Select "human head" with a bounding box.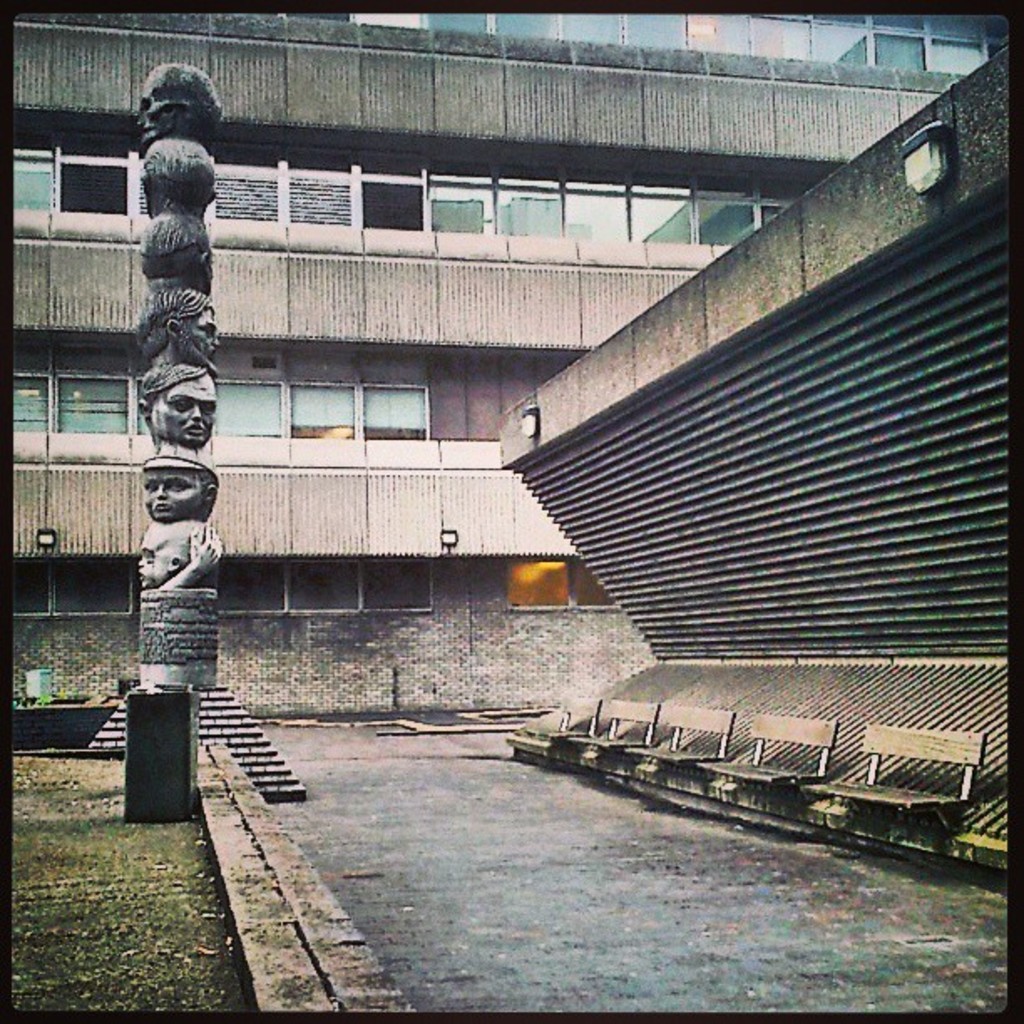
bbox(141, 455, 223, 525).
